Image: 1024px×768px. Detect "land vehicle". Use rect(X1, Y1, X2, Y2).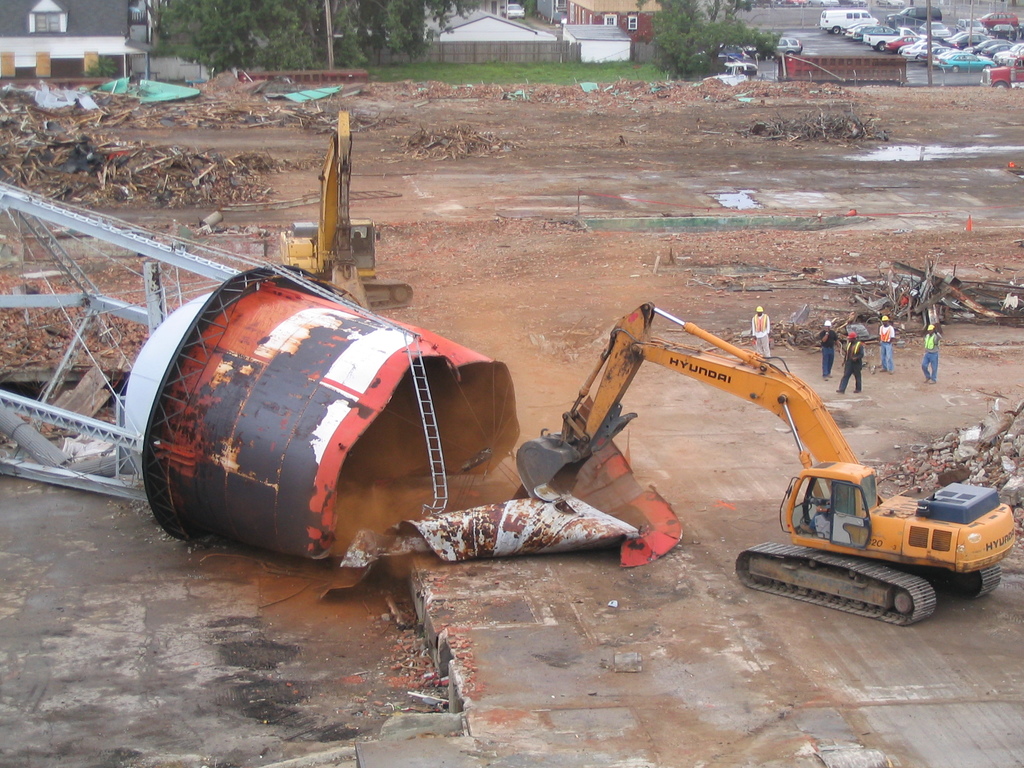
rect(704, 61, 758, 83).
